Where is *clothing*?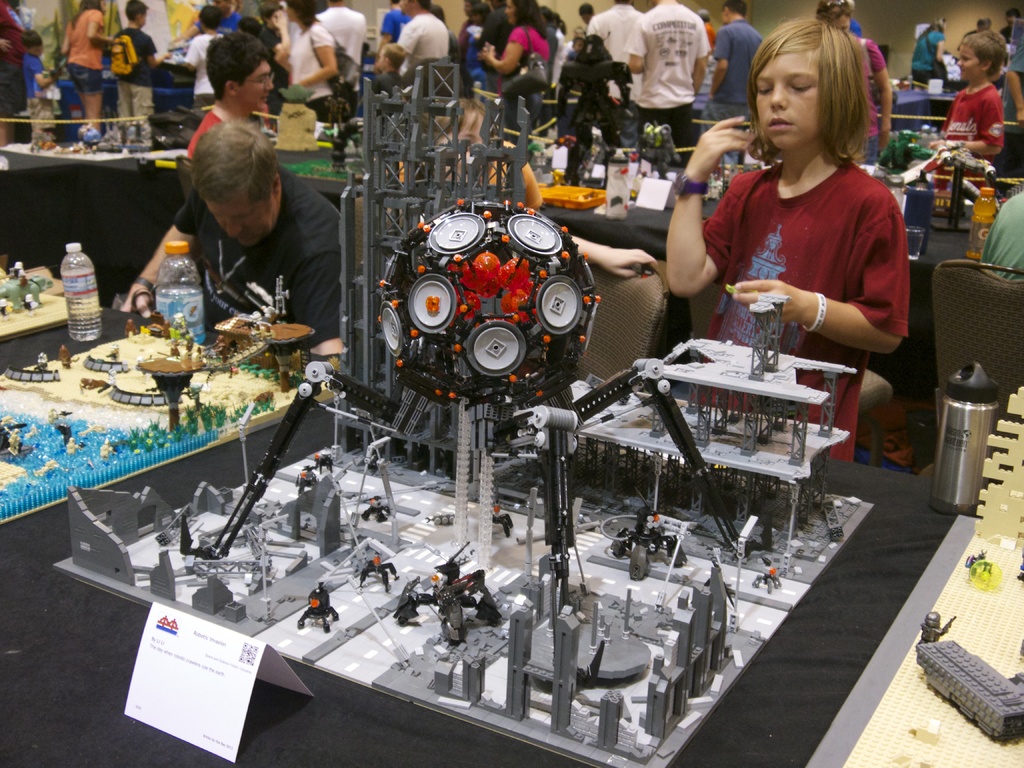
box(289, 21, 341, 123).
